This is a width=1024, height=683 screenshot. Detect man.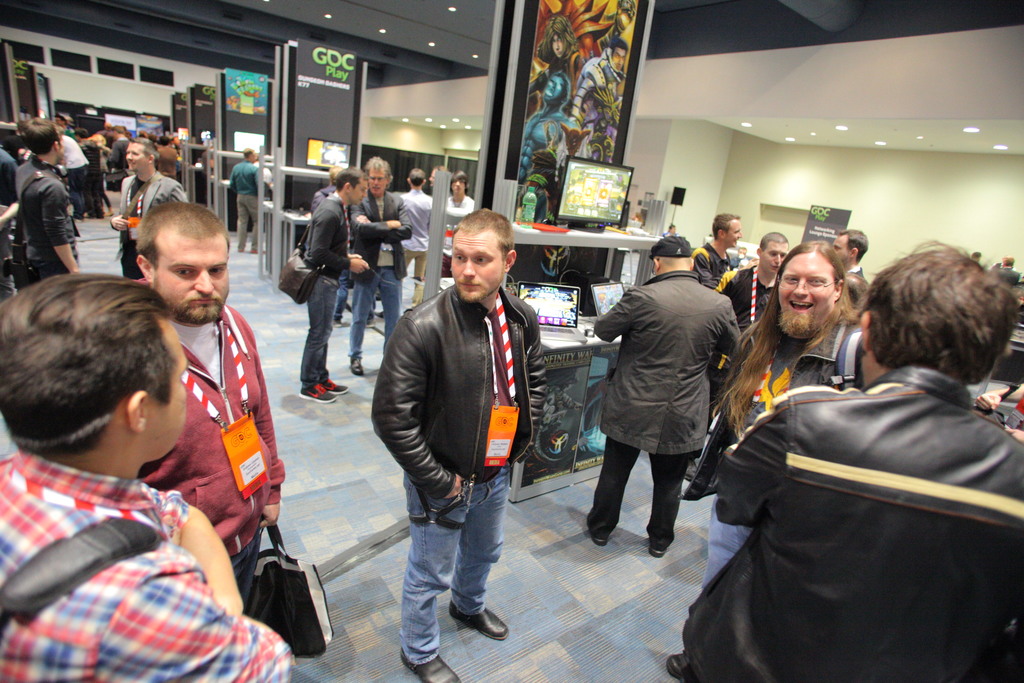
Rect(569, 39, 628, 163).
